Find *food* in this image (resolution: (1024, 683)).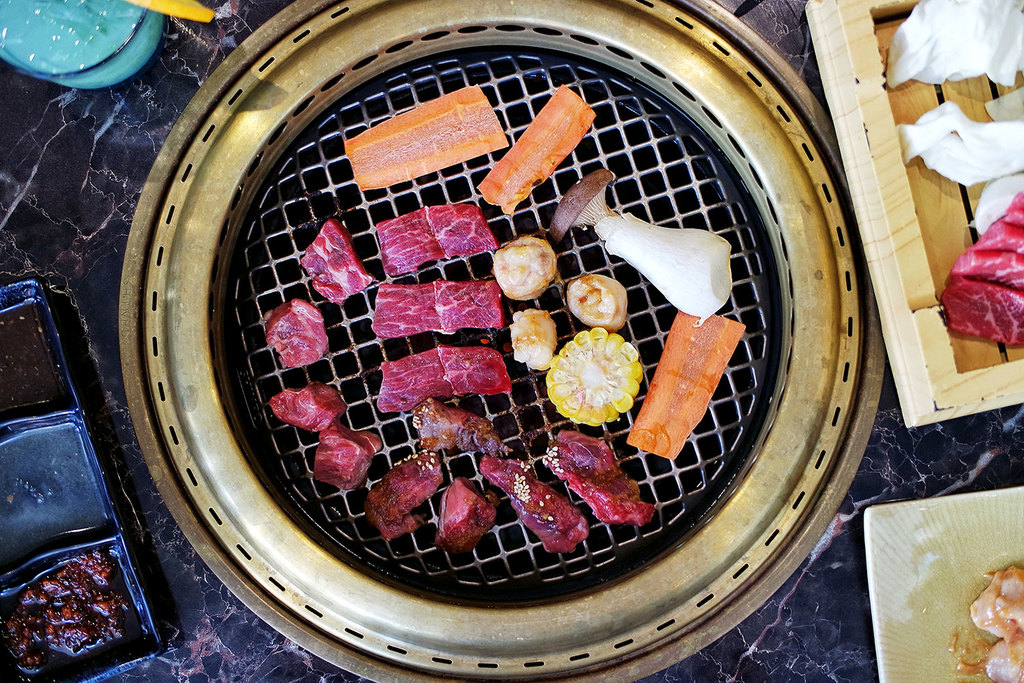
(314, 428, 383, 494).
